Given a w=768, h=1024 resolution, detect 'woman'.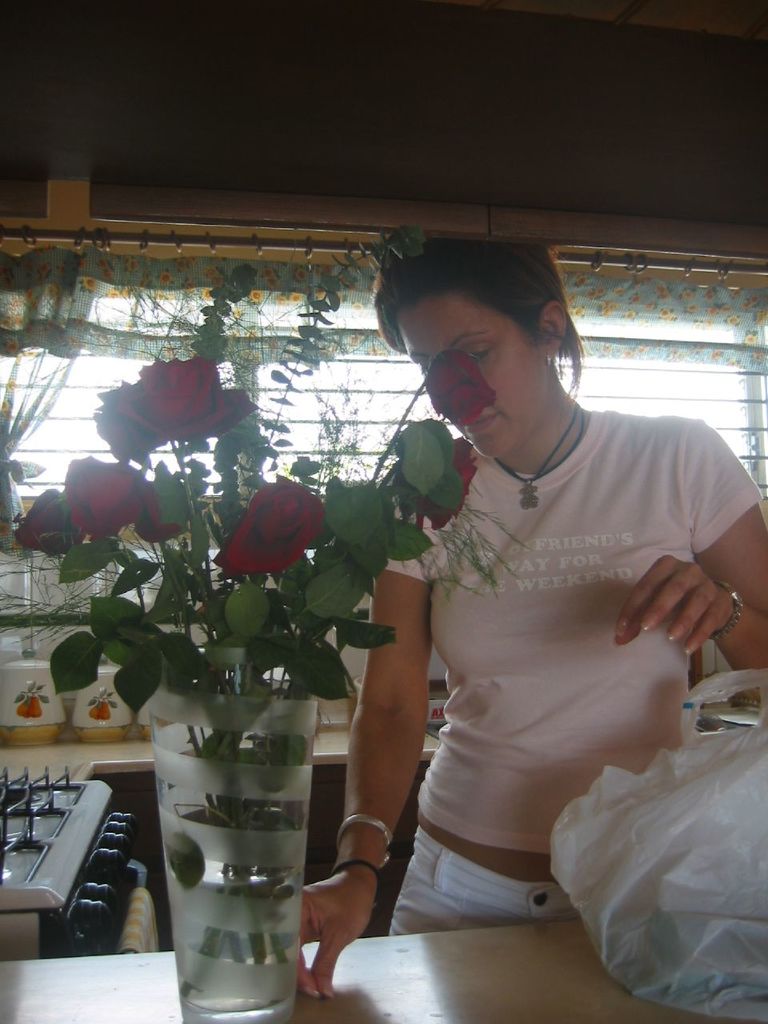
pyautogui.locateOnScreen(342, 259, 742, 958).
